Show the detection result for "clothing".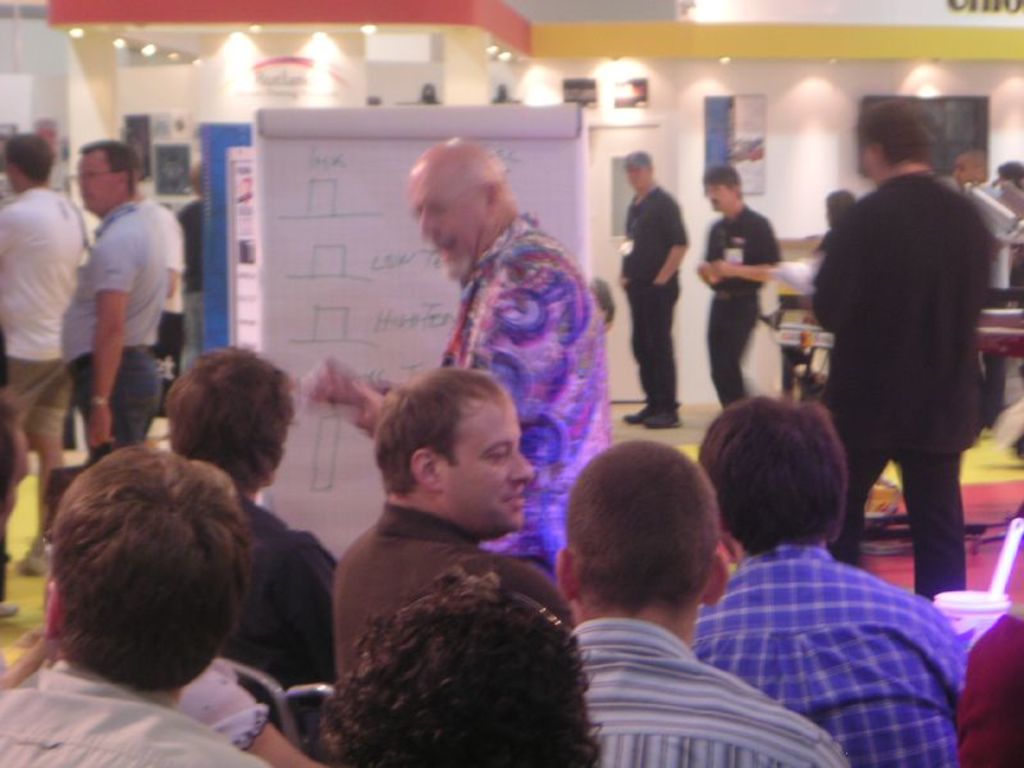
box(435, 219, 608, 572).
